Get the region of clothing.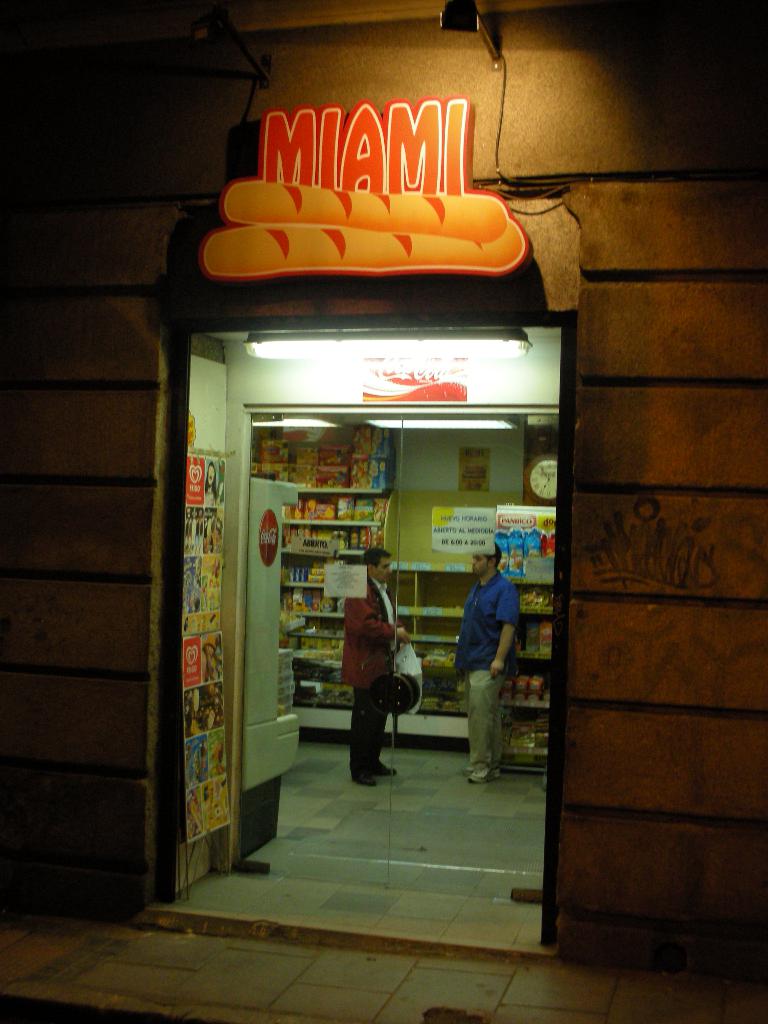
[x1=331, y1=595, x2=418, y2=771].
